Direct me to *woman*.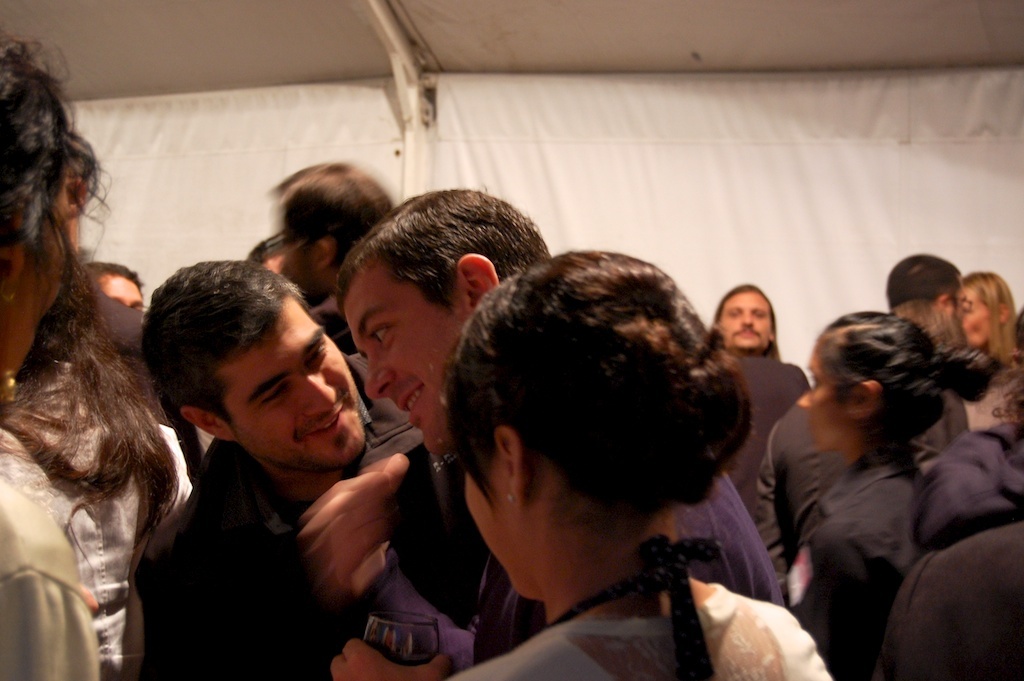
Direction: detection(778, 304, 1013, 680).
